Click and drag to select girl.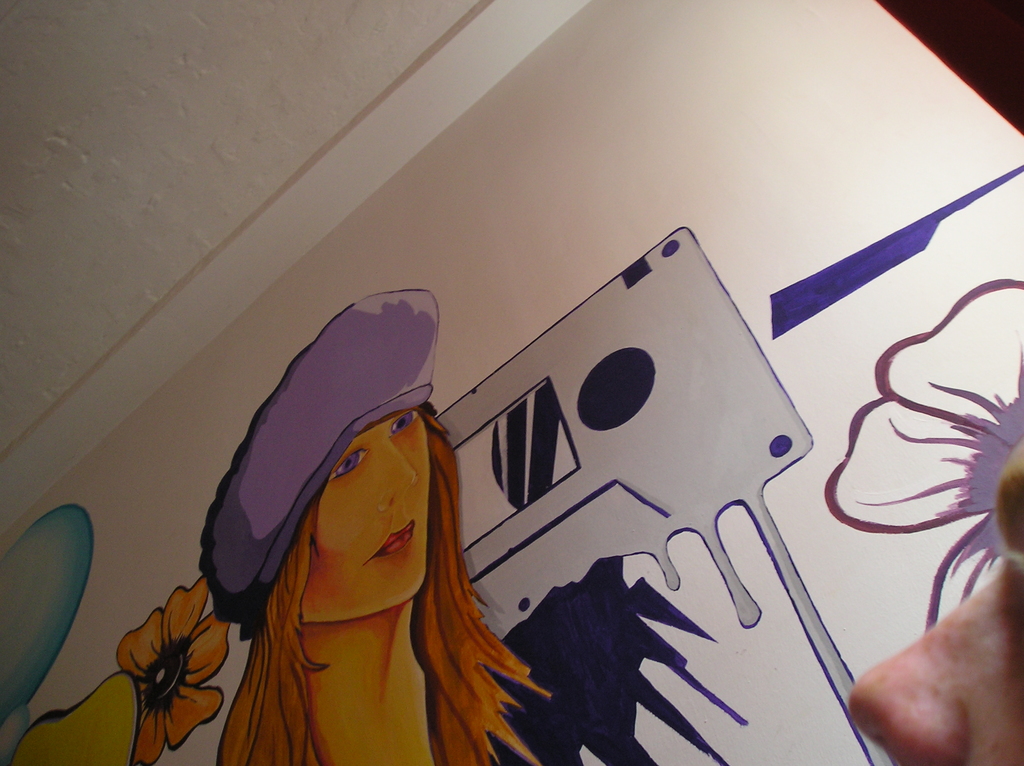
Selection: (left=196, top=289, right=558, bottom=765).
